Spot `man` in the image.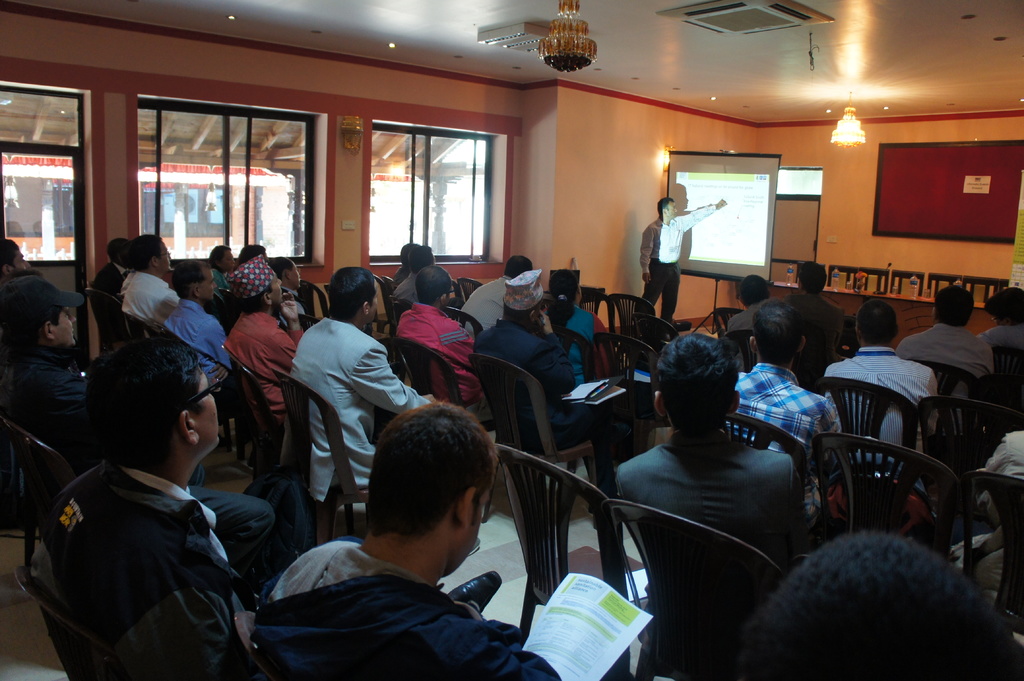
`man` found at {"x1": 612, "y1": 341, "x2": 808, "y2": 634}.
